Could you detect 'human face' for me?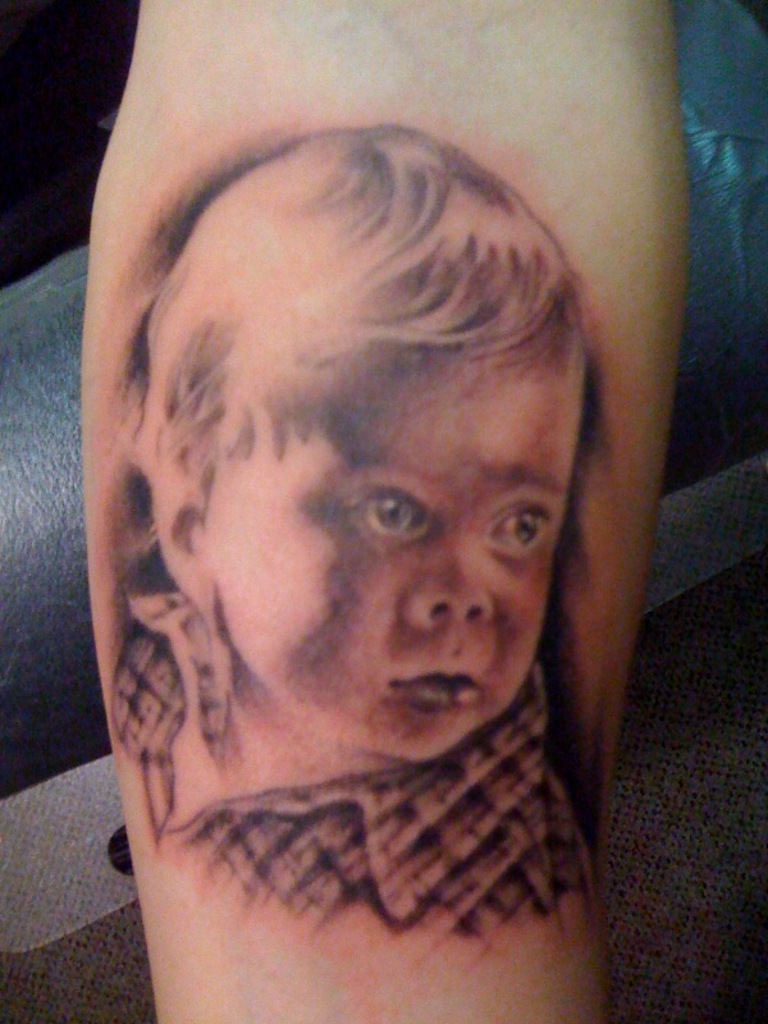
Detection result: locate(202, 361, 584, 764).
